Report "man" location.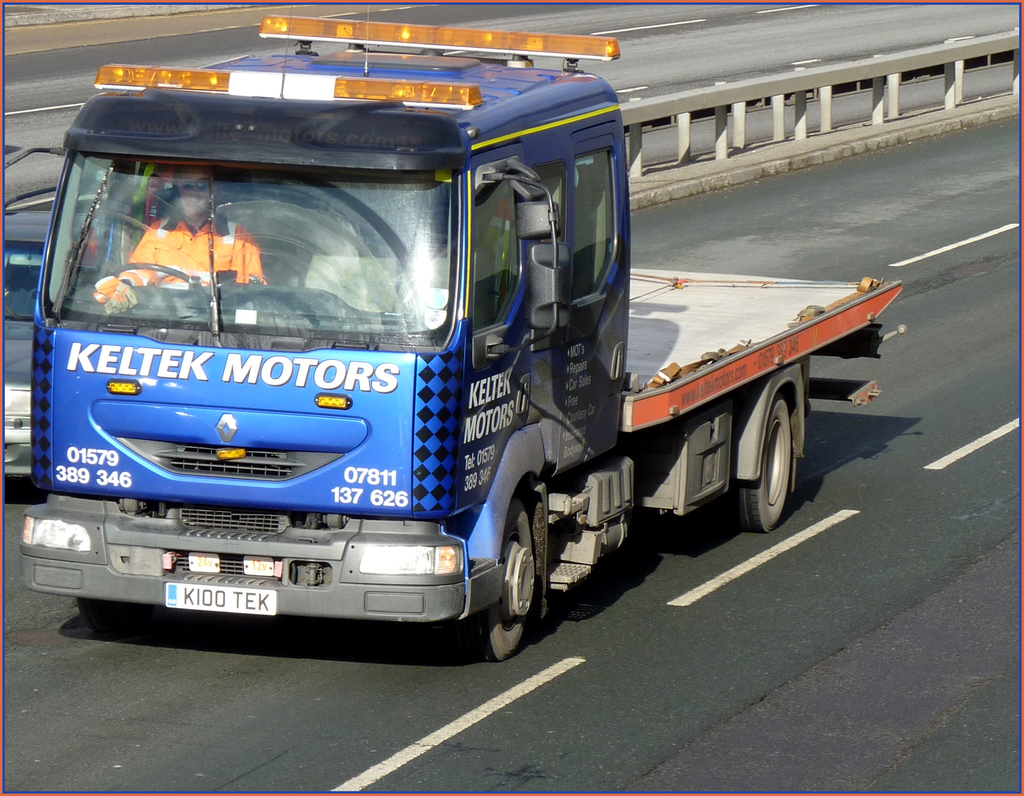
Report: 94/168/271/293.
